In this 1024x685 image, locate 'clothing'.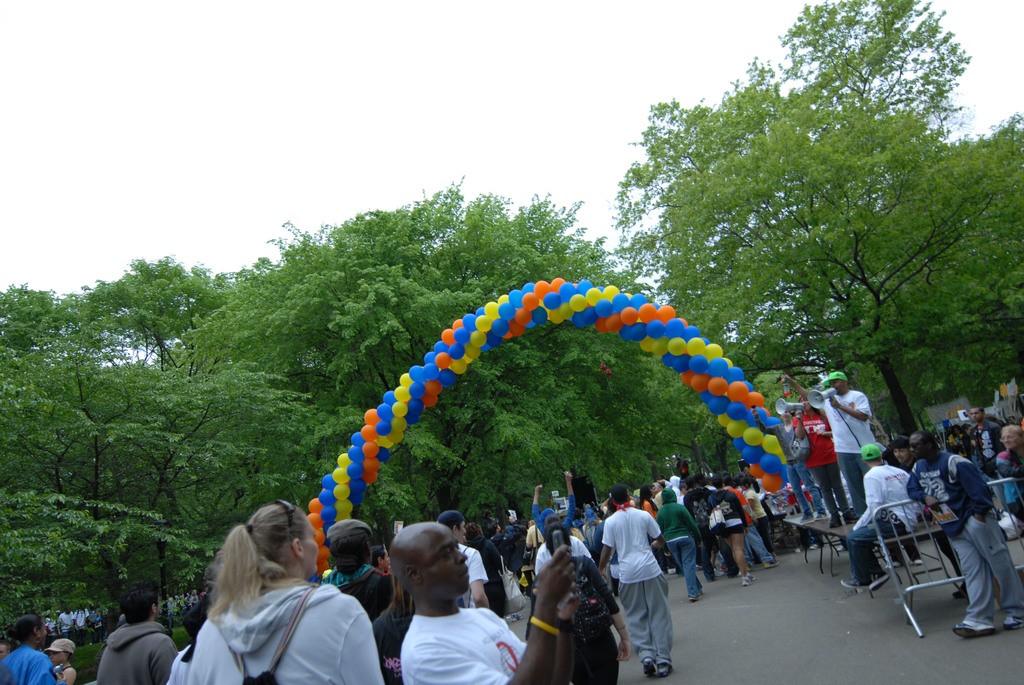
Bounding box: detection(409, 617, 573, 684).
